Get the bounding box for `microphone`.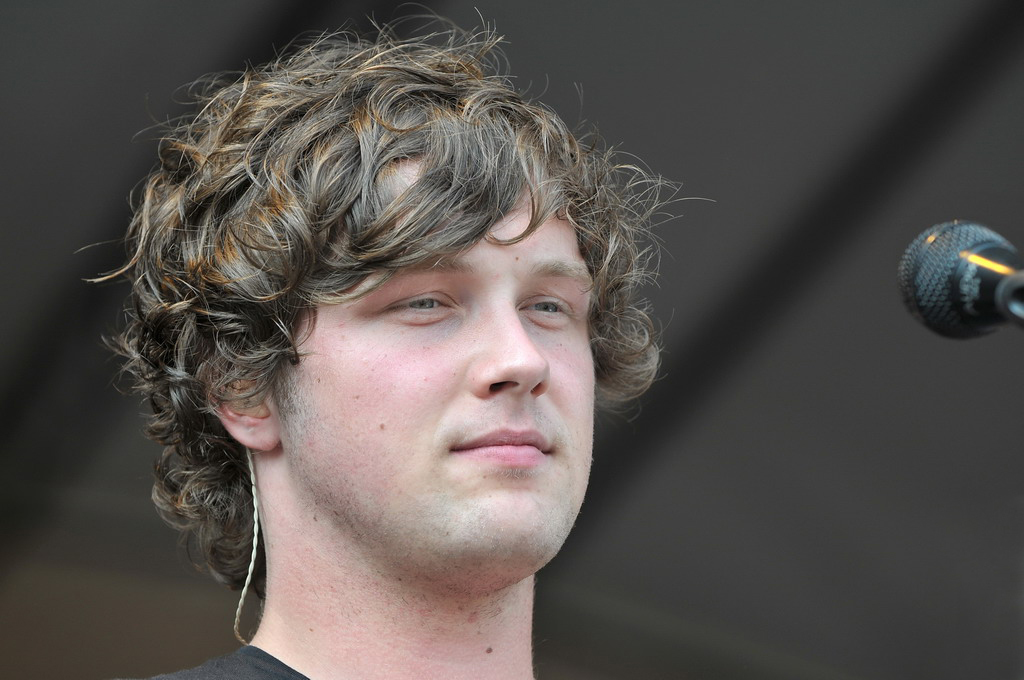
rect(889, 222, 1023, 360).
